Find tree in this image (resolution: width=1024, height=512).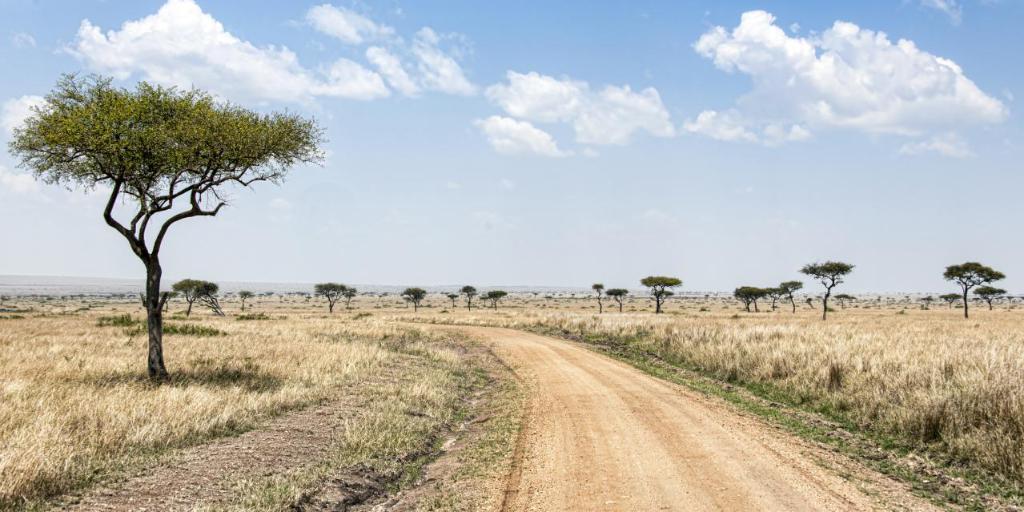
Rect(168, 276, 225, 321).
